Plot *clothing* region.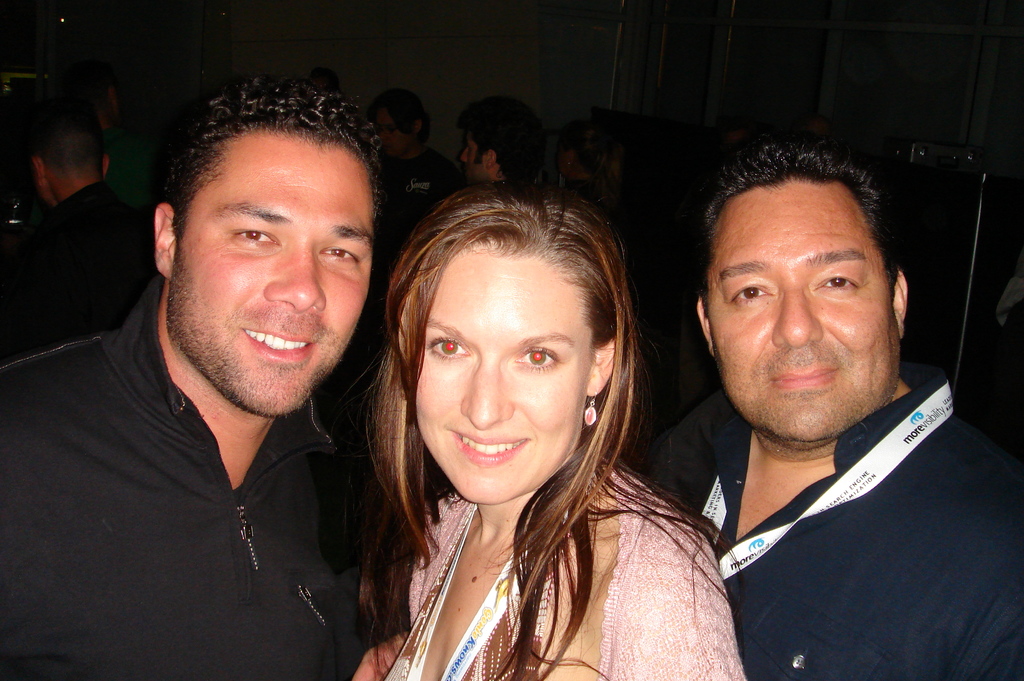
Plotted at 0,268,361,680.
